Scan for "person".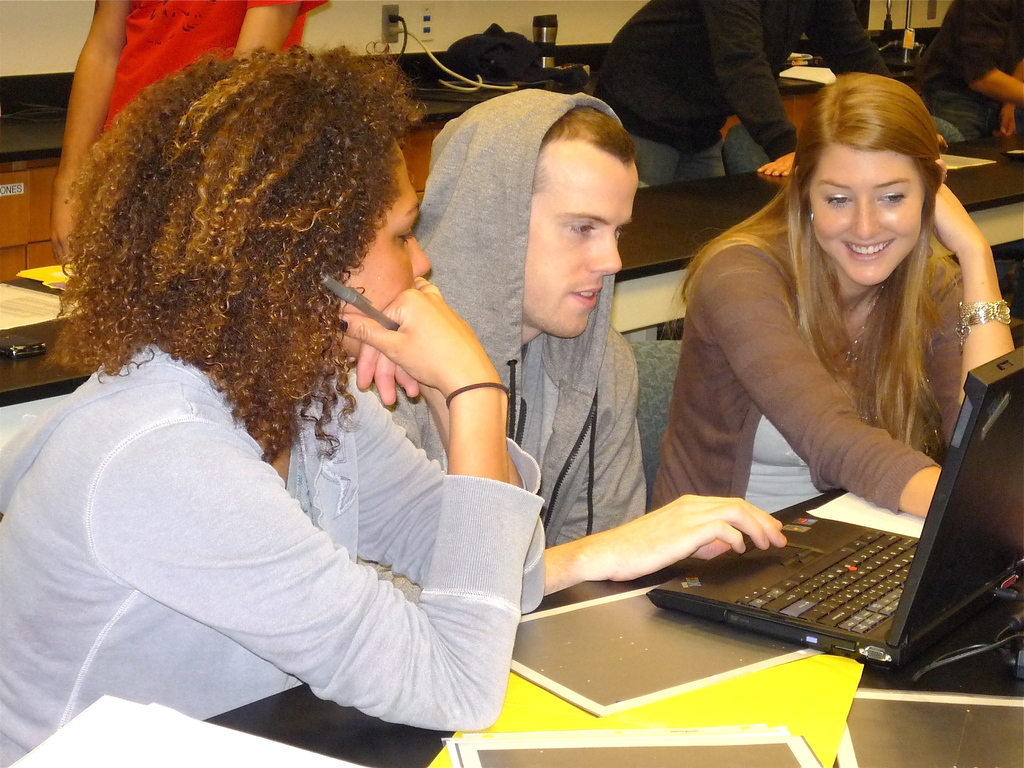
Scan result: 355/85/787/605.
